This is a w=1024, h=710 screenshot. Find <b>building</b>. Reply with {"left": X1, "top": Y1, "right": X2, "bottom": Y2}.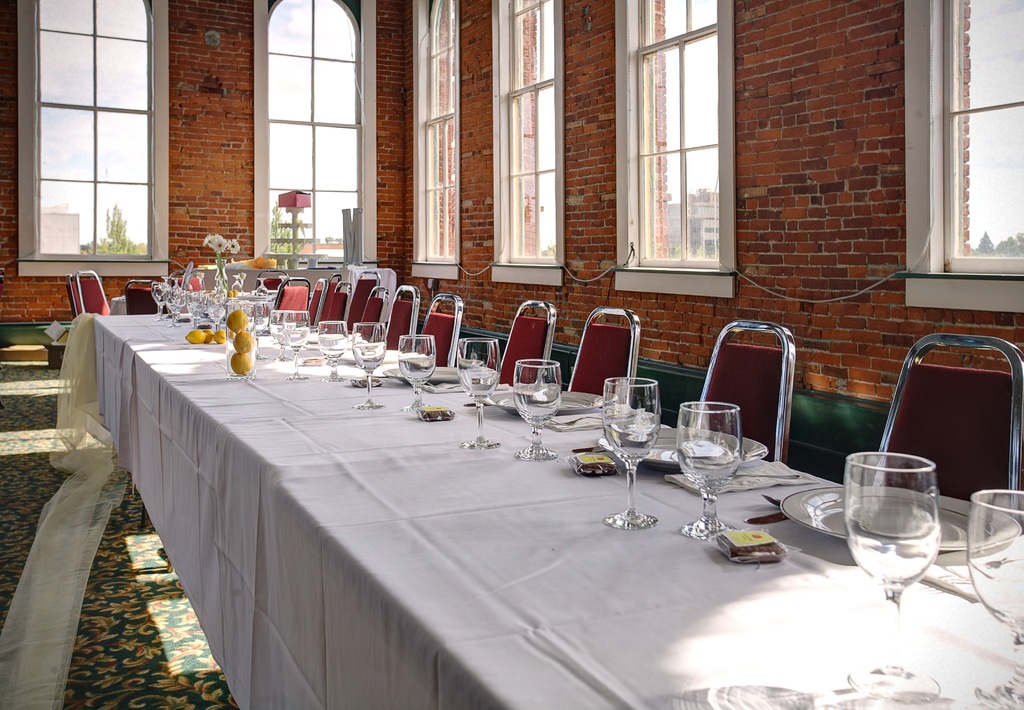
{"left": 0, "top": 0, "right": 1023, "bottom": 709}.
